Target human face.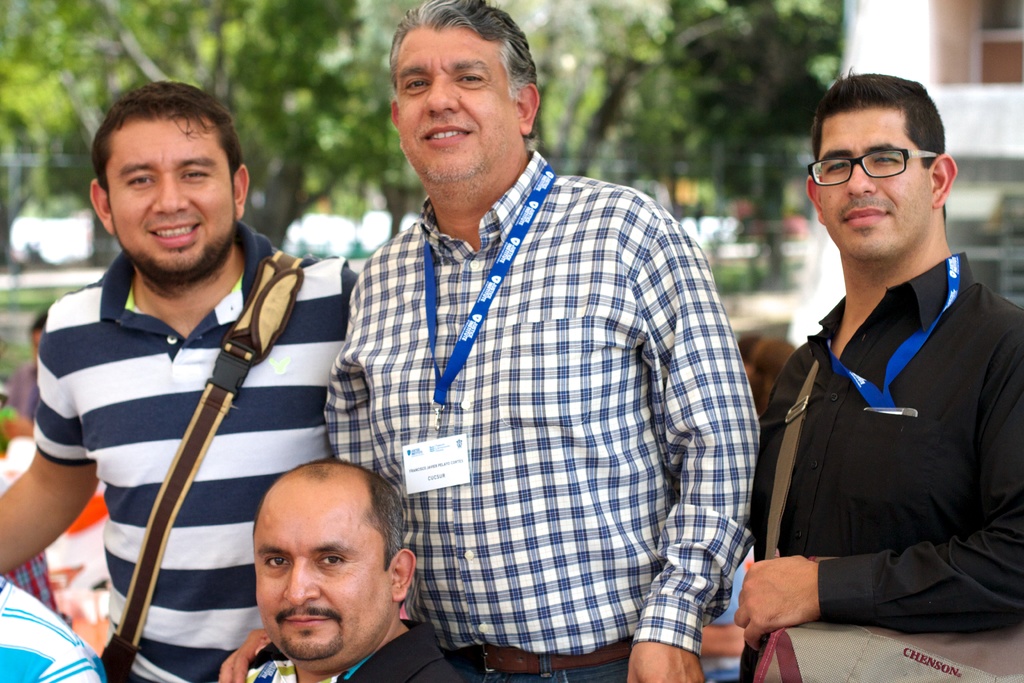
Target region: box=[399, 26, 515, 183].
